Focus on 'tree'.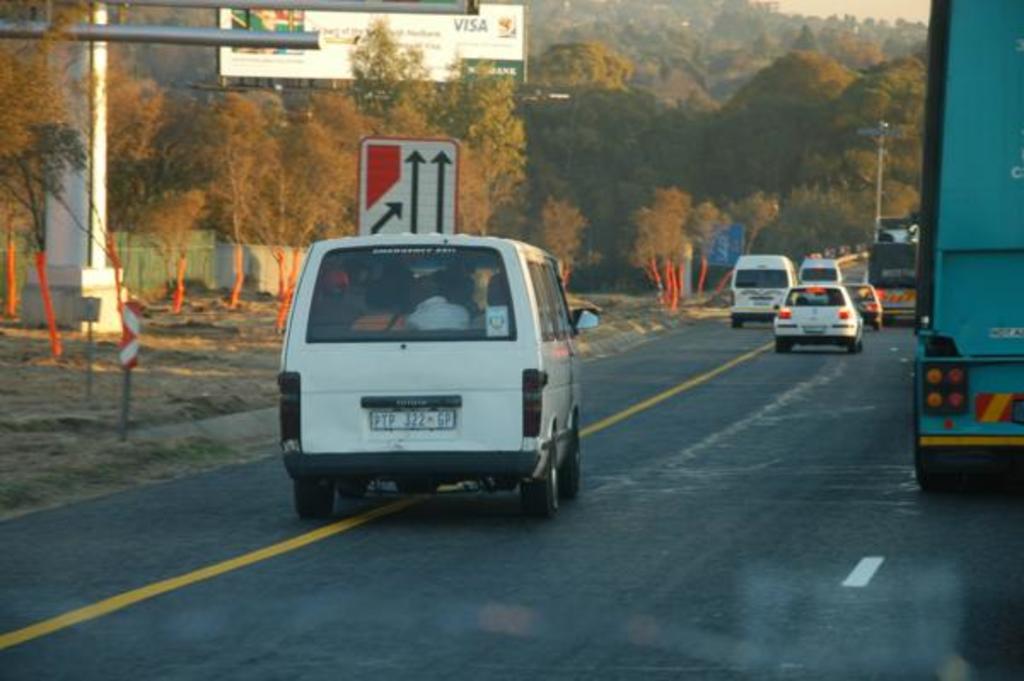
Focused at pyautogui.locateOnScreen(524, 2, 671, 104).
